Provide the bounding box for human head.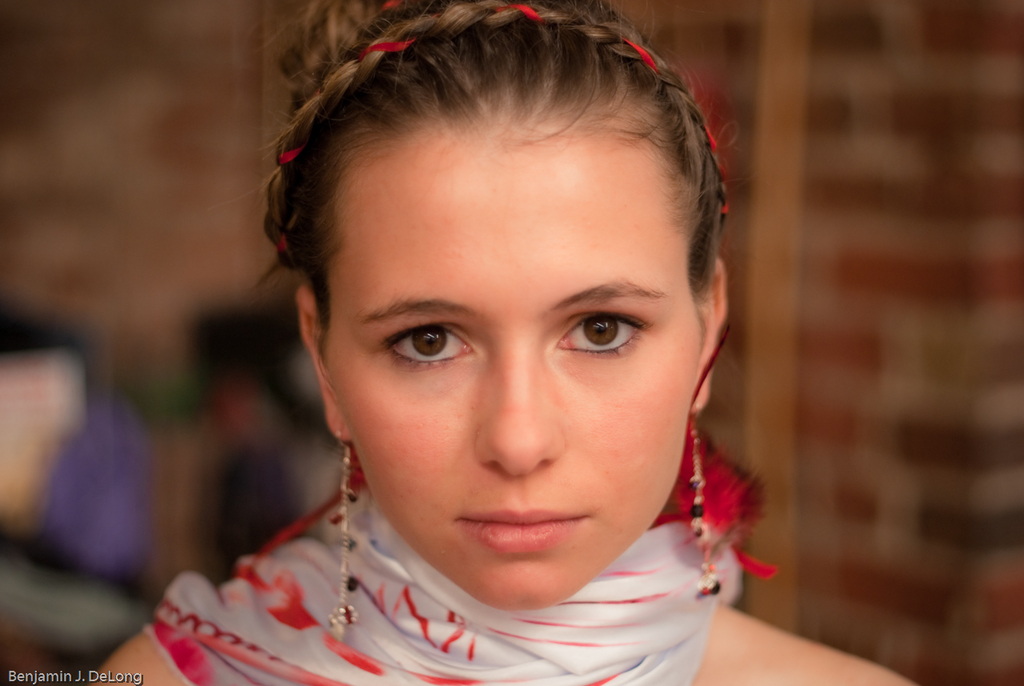
(x1=289, y1=5, x2=715, y2=543).
